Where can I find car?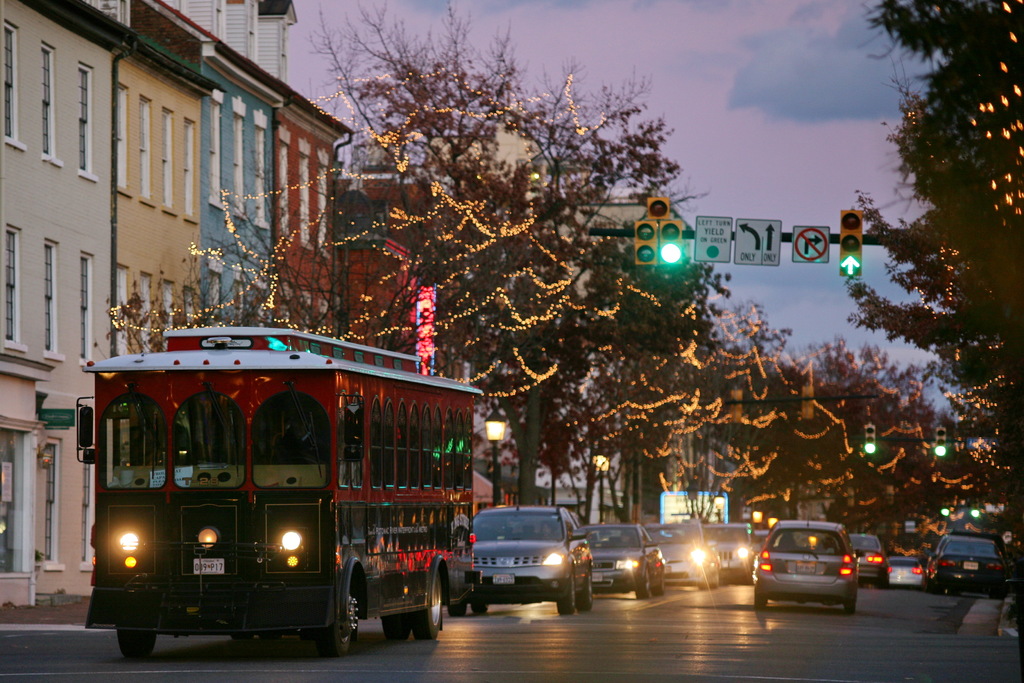
You can find it at 645 516 724 588.
